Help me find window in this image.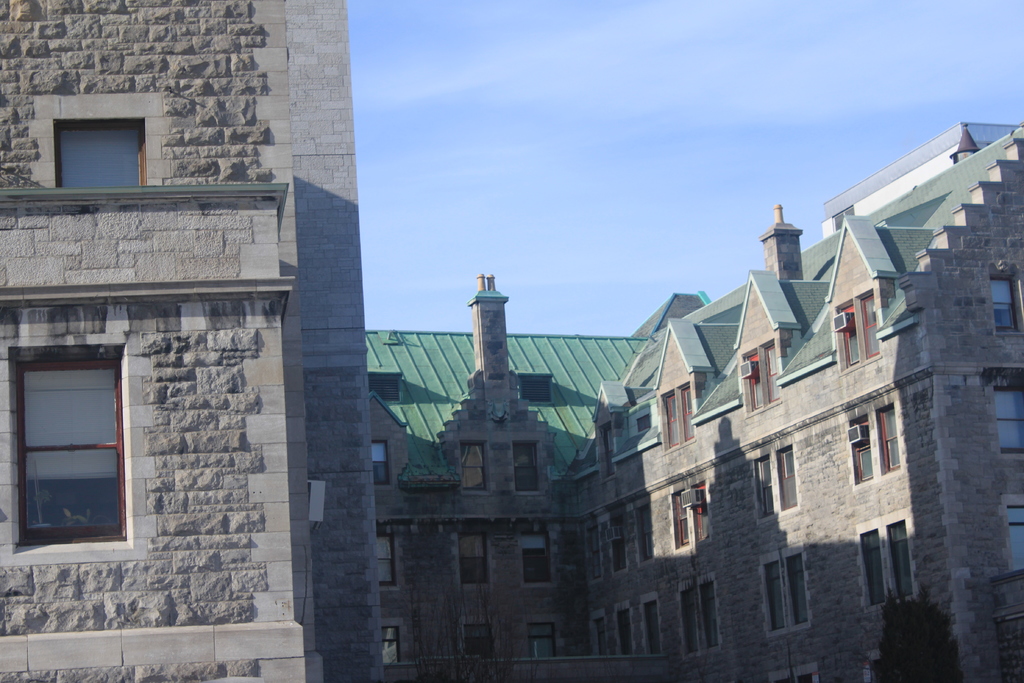
Found it: detection(47, 117, 149, 191).
